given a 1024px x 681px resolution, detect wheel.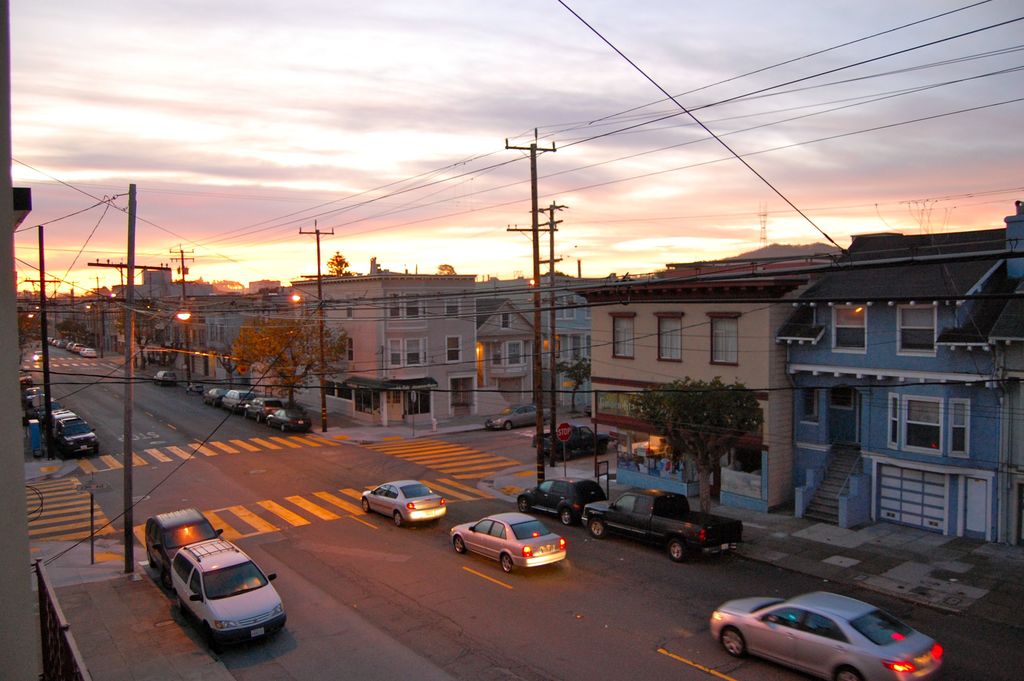
280,422,287,433.
